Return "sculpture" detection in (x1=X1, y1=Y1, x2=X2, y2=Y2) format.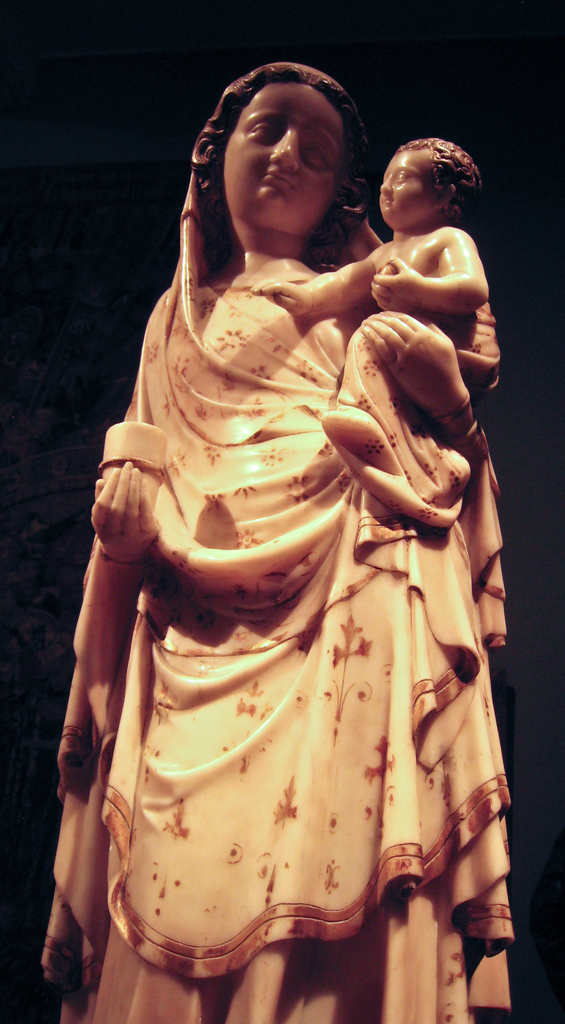
(x1=35, y1=52, x2=505, y2=1023).
